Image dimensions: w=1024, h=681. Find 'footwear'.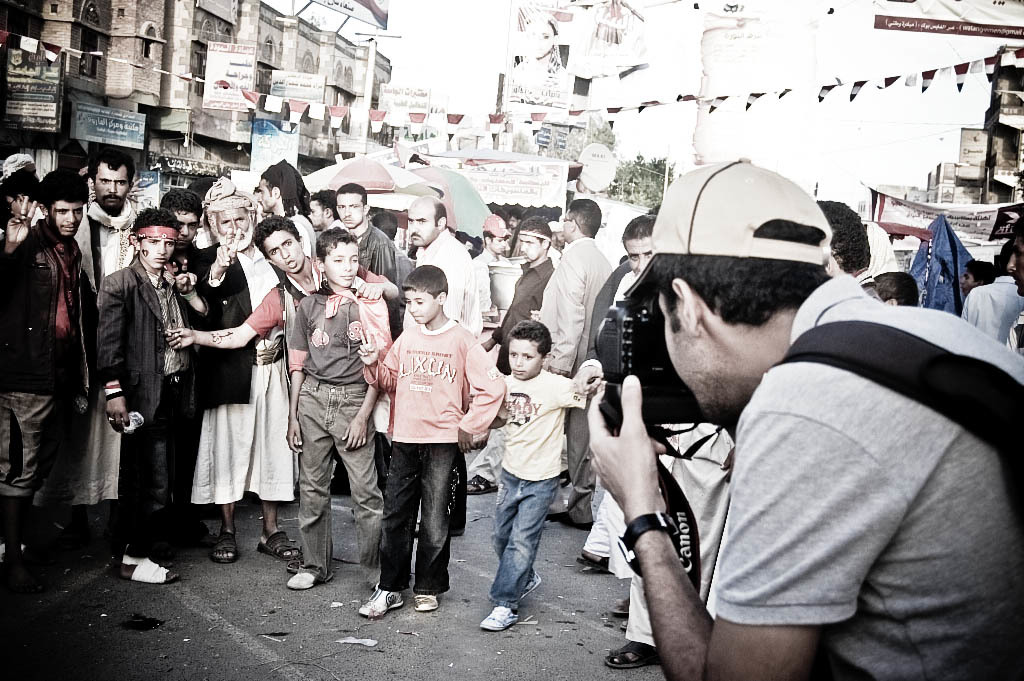
(466, 472, 501, 496).
